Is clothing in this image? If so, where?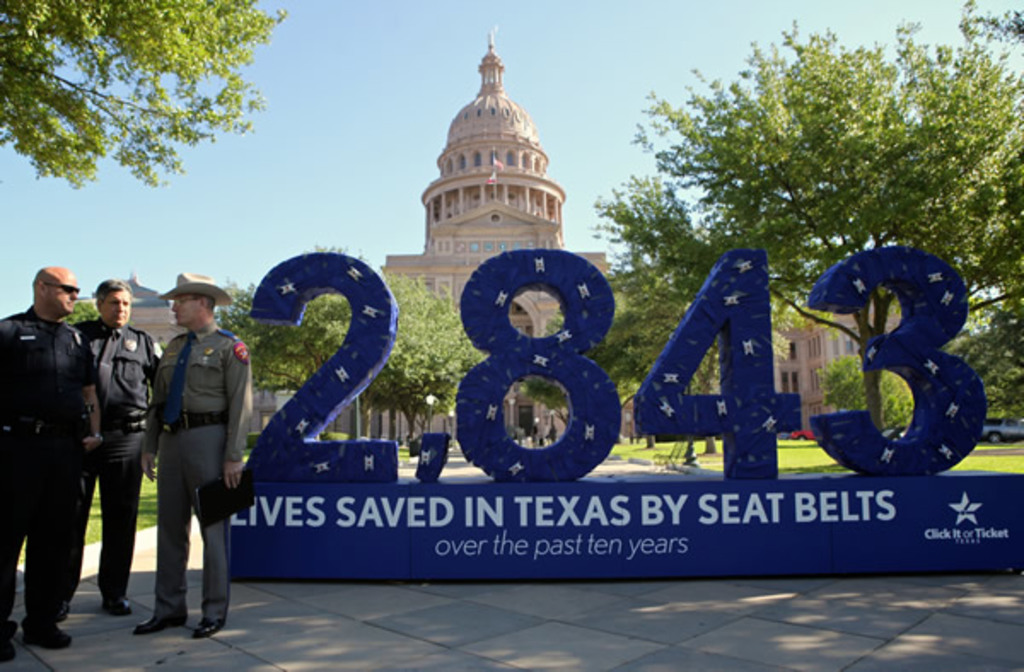
Yes, at 0,305,85,633.
